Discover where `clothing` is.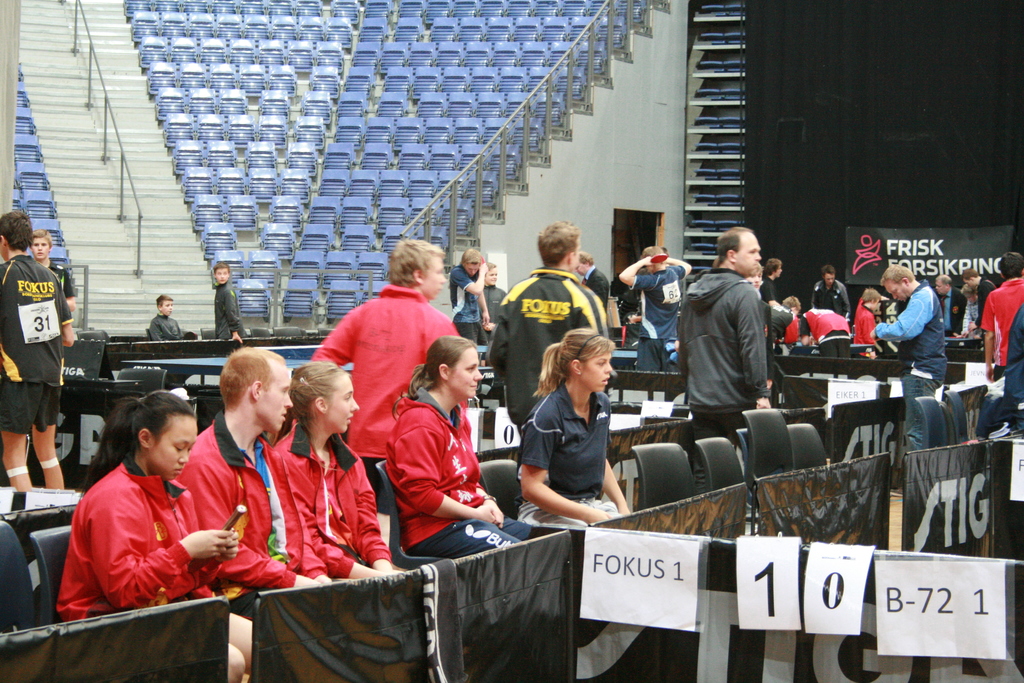
Discovered at locate(673, 261, 767, 496).
